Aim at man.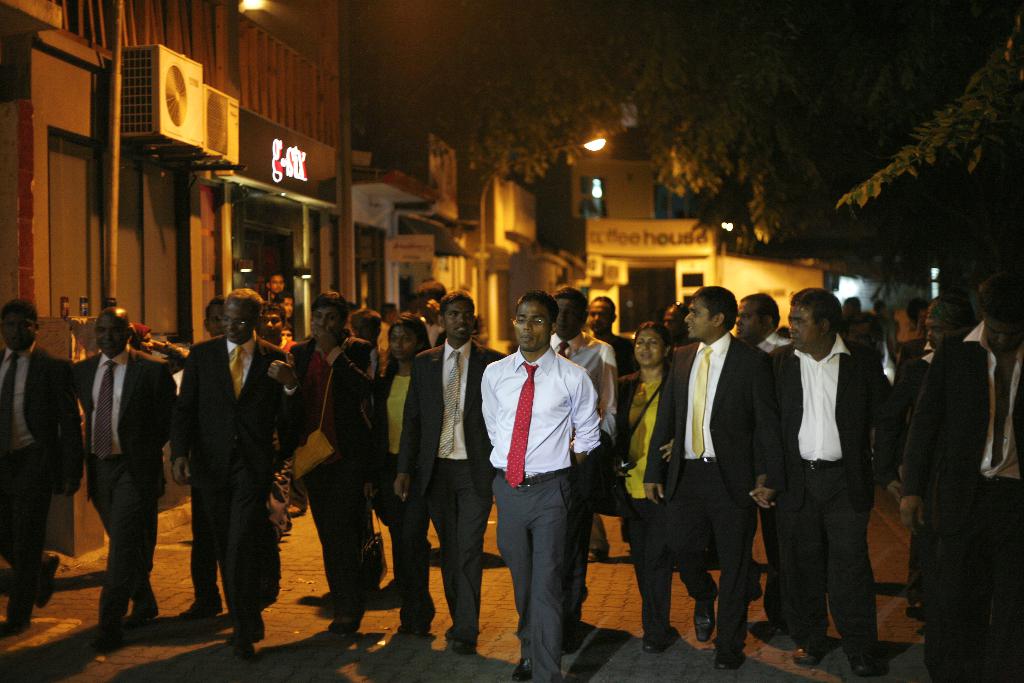
Aimed at bbox=(585, 295, 641, 564).
